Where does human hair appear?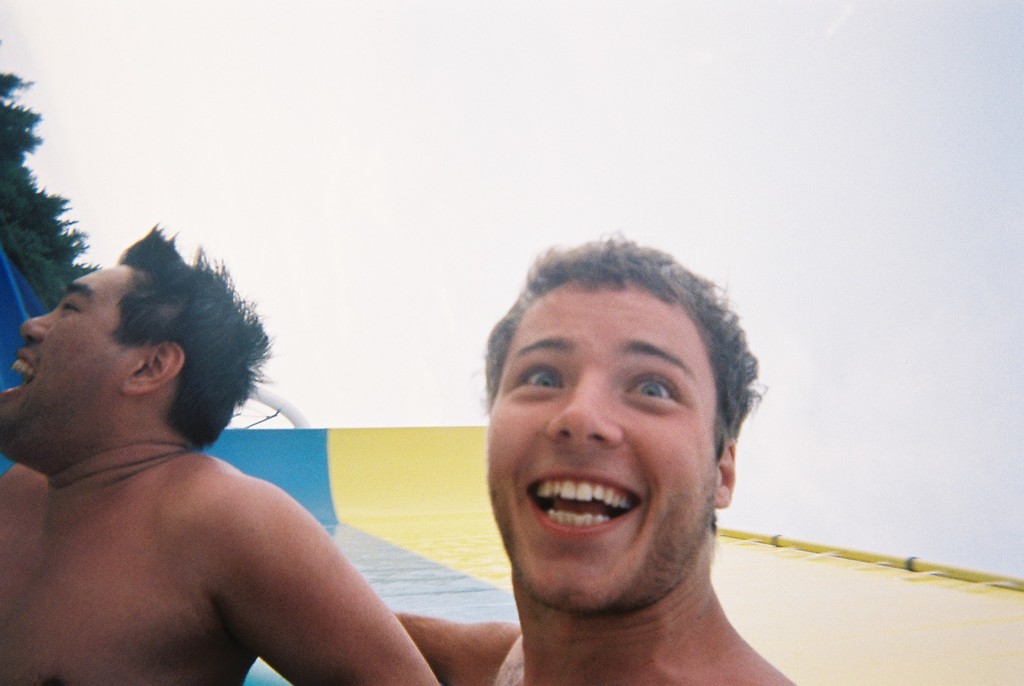
Appears at crop(477, 231, 759, 538).
